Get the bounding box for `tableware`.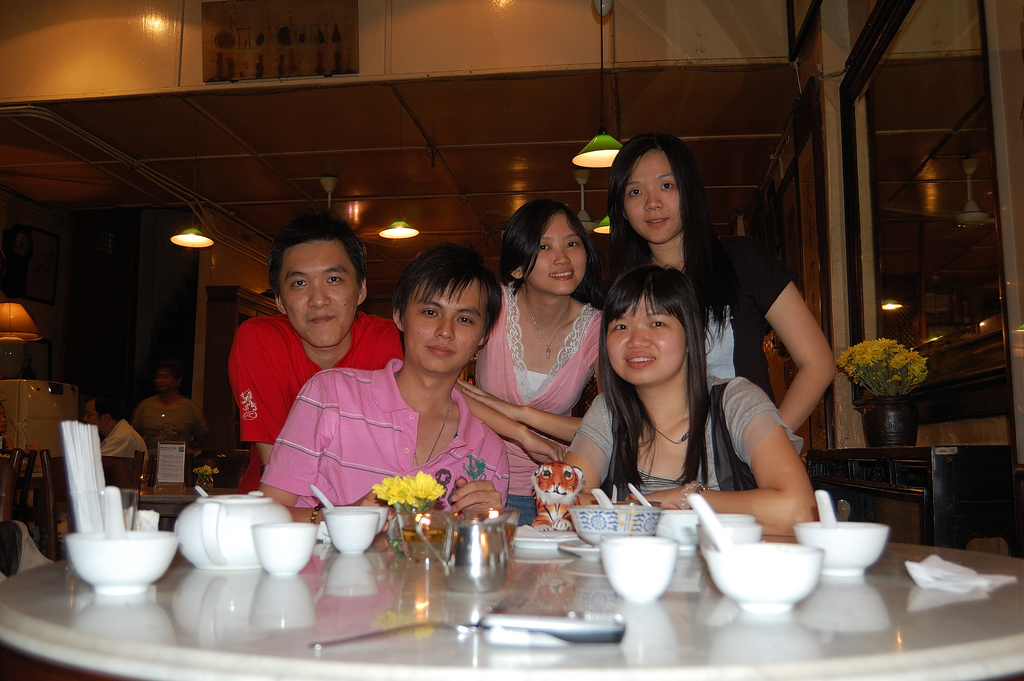
(x1=814, y1=488, x2=839, y2=527).
